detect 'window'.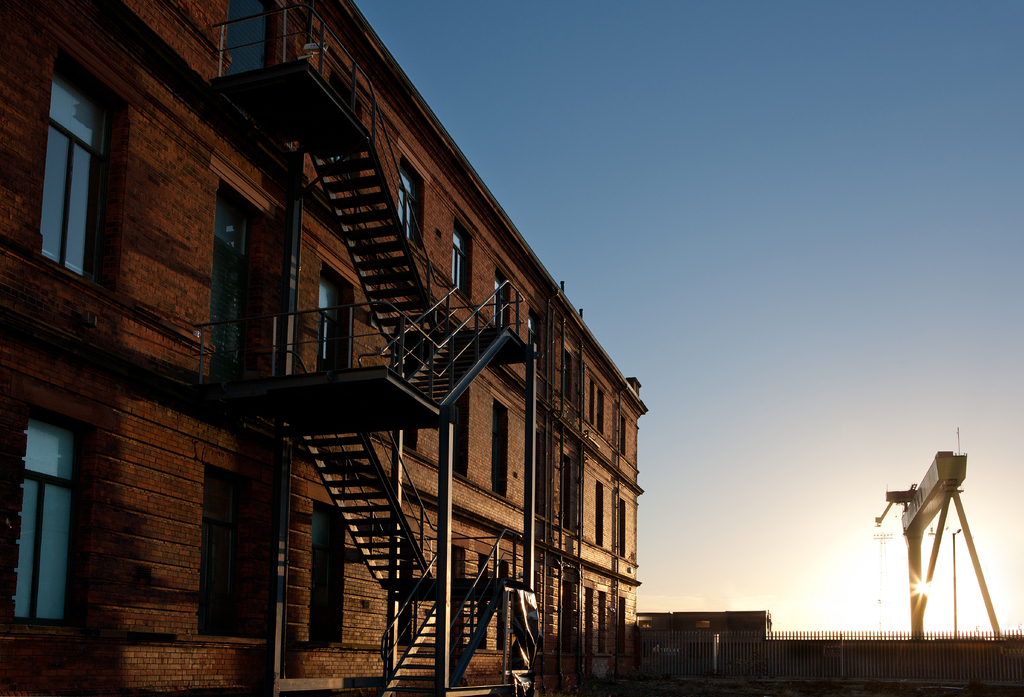
Detected at bbox=(479, 558, 488, 648).
